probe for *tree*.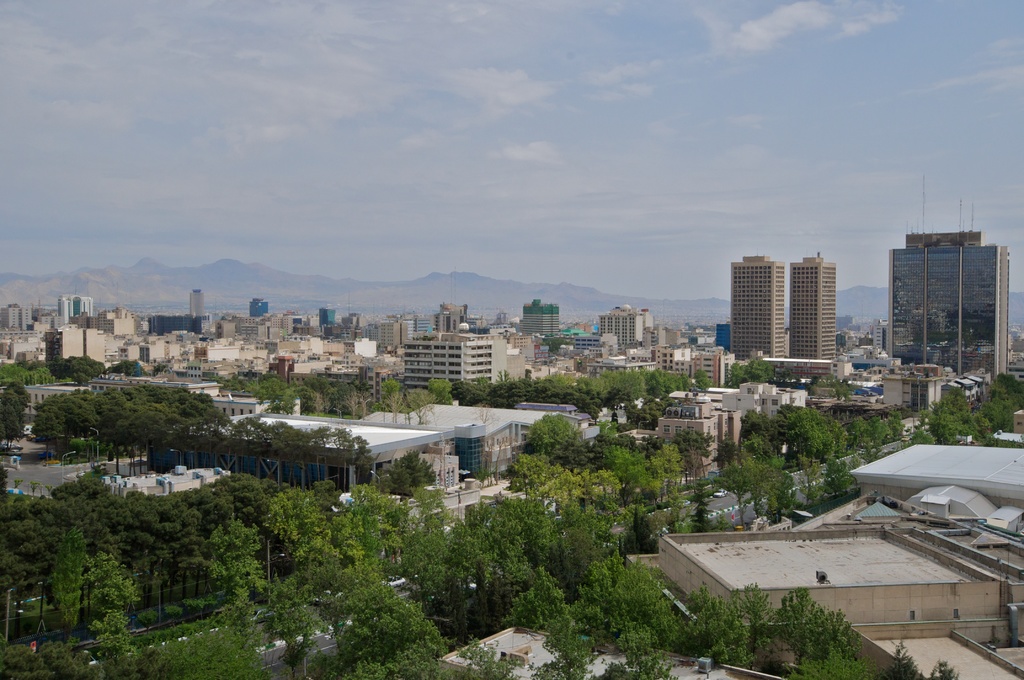
Probe result: rect(451, 636, 520, 679).
